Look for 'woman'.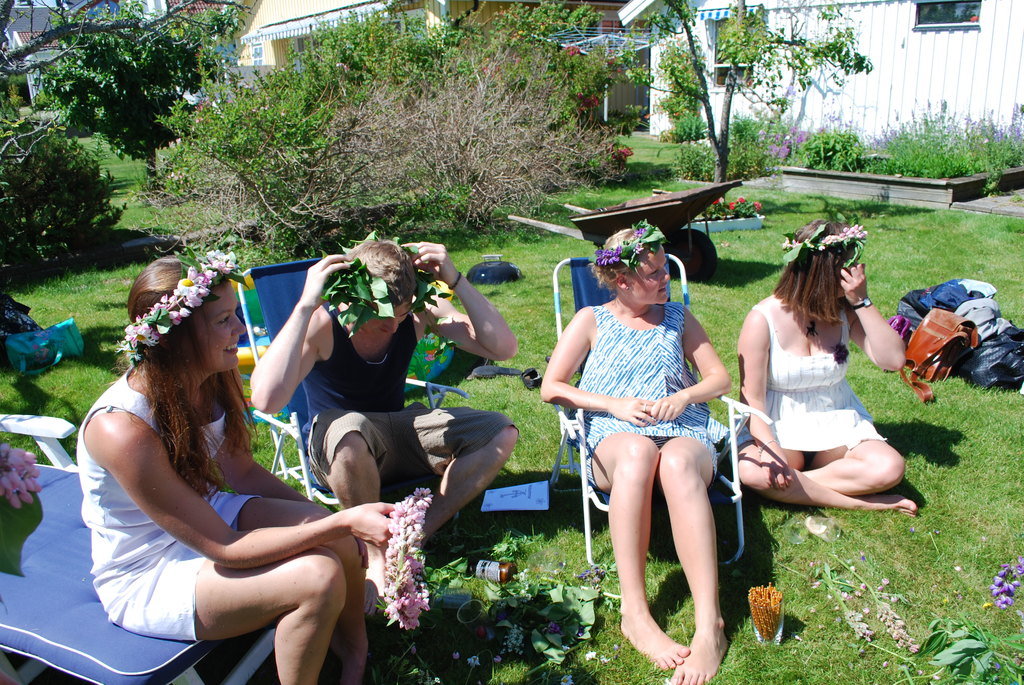
Found: 739, 219, 922, 519.
